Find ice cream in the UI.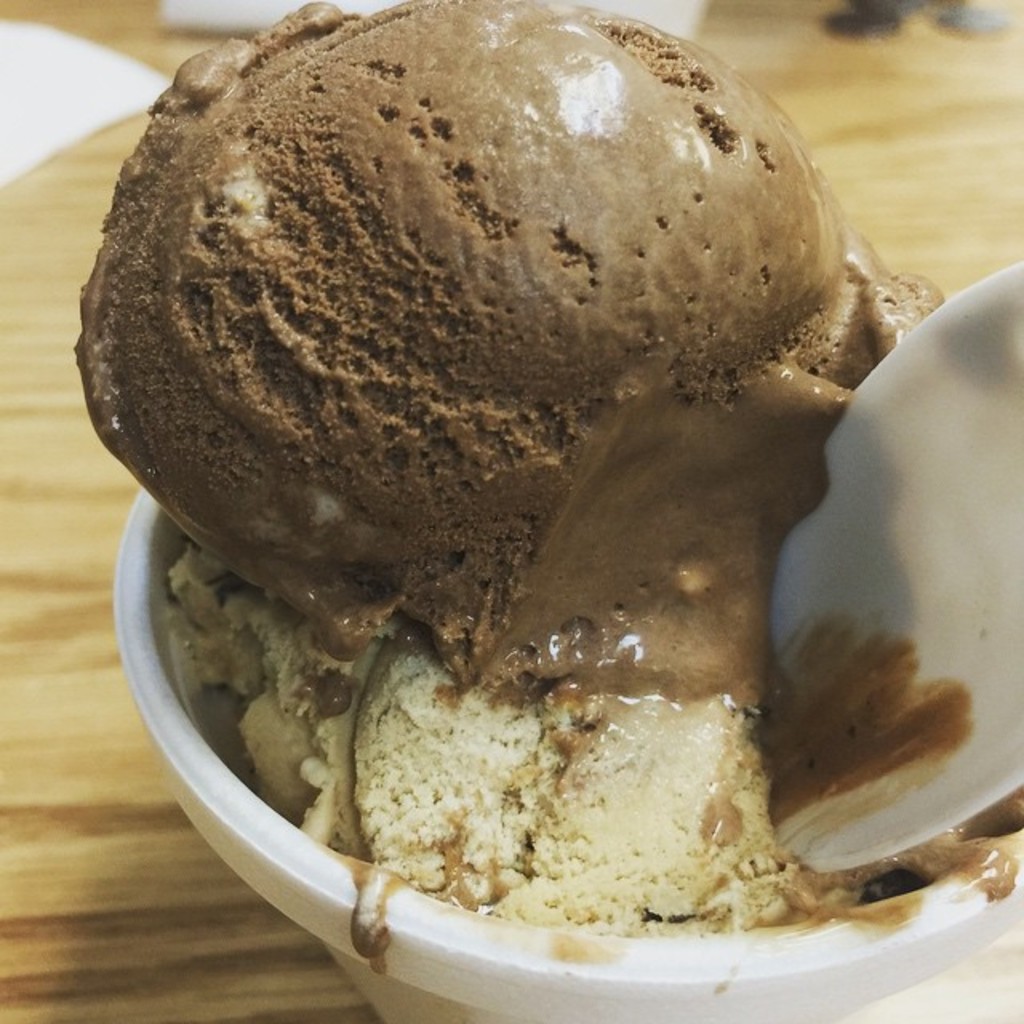
UI element at bbox(26, 0, 1013, 984).
